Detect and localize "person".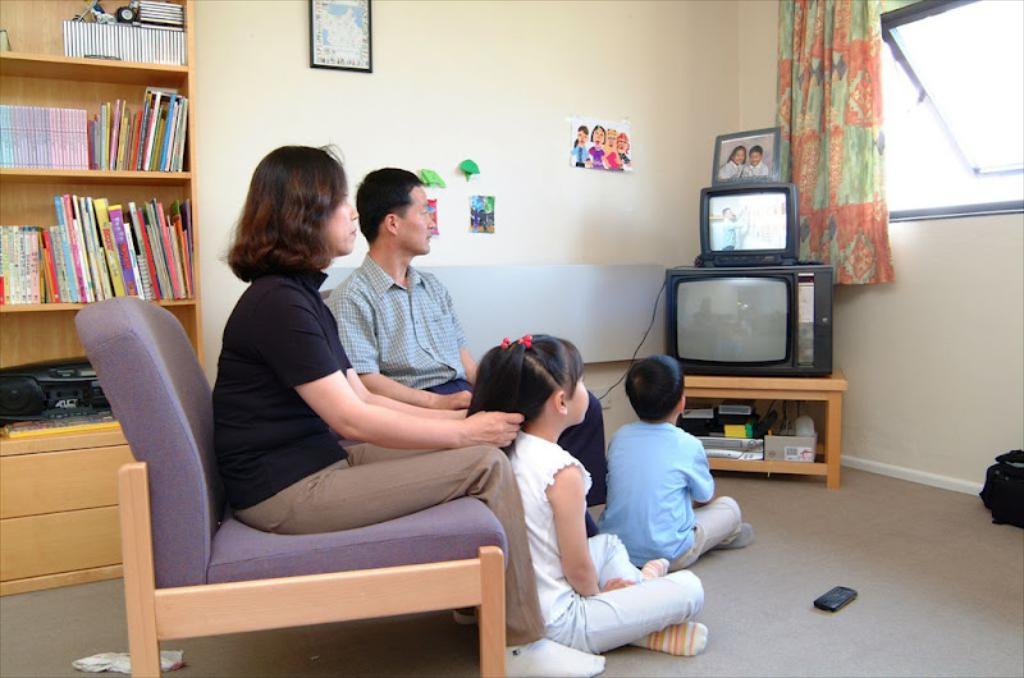
Localized at box(326, 168, 611, 535).
